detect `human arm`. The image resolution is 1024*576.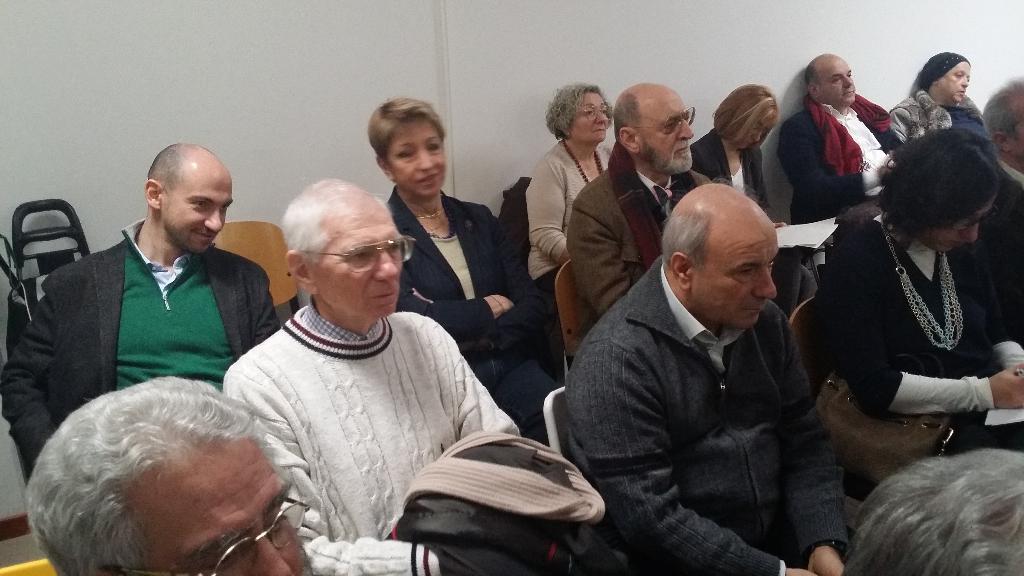
(565,321,820,575).
